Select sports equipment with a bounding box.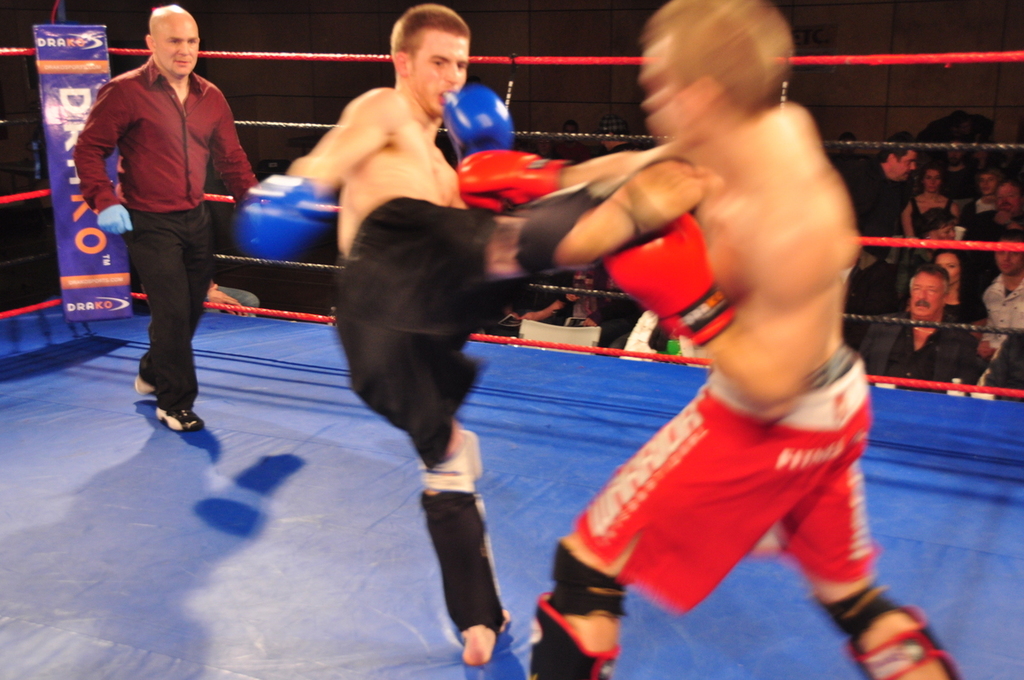
x1=232 y1=177 x2=329 y2=259.
